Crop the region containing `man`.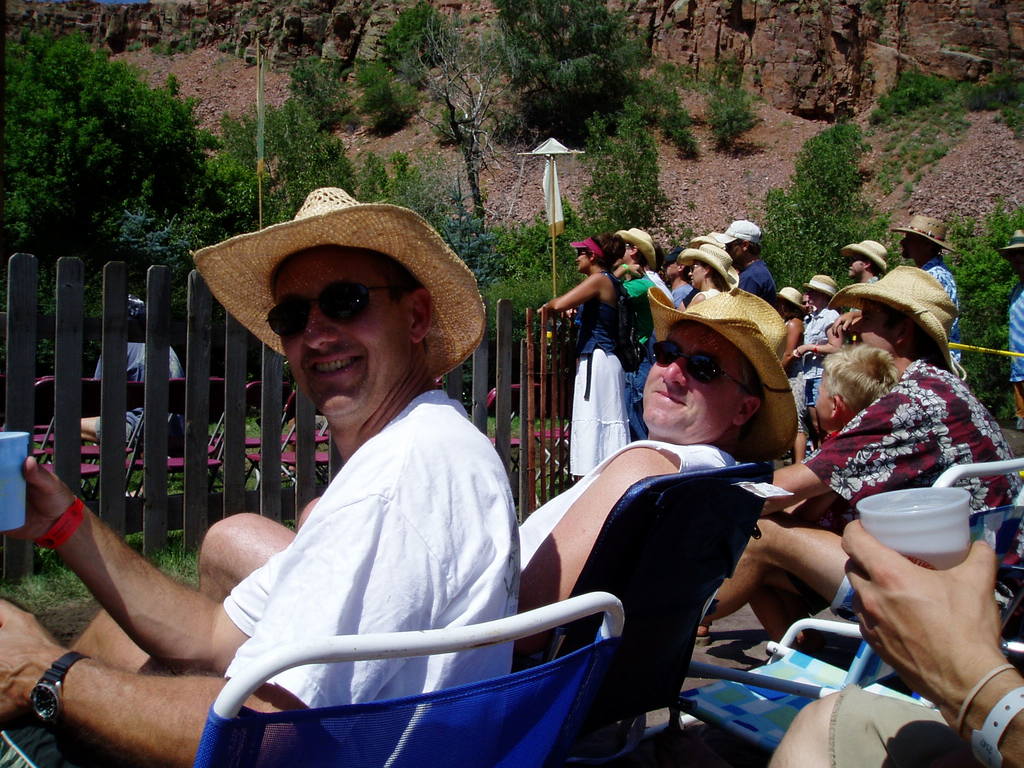
Crop region: (x1=0, y1=181, x2=518, y2=767).
